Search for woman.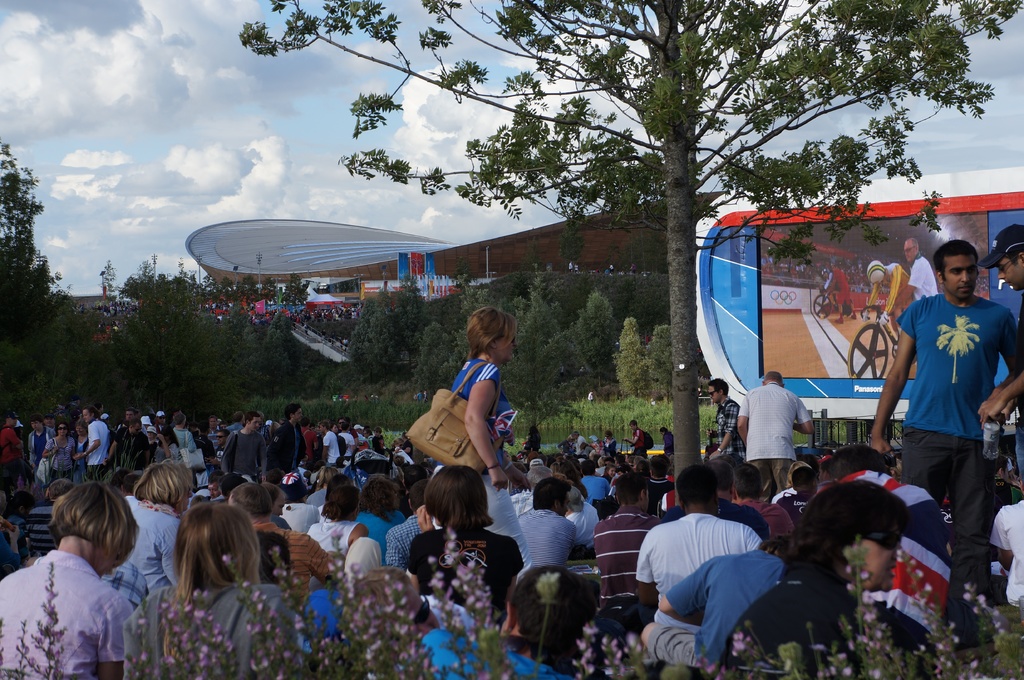
Found at x1=172, y1=412, x2=193, y2=456.
